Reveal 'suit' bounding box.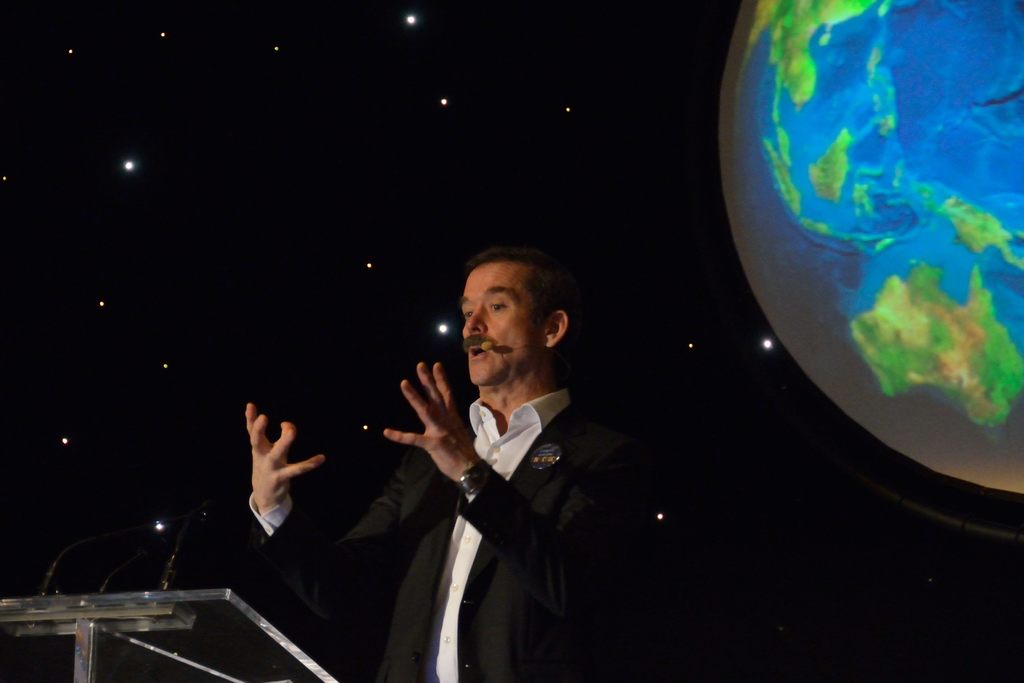
Revealed: {"x1": 259, "y1": 407, "x2": 642, "y2": 682}.
